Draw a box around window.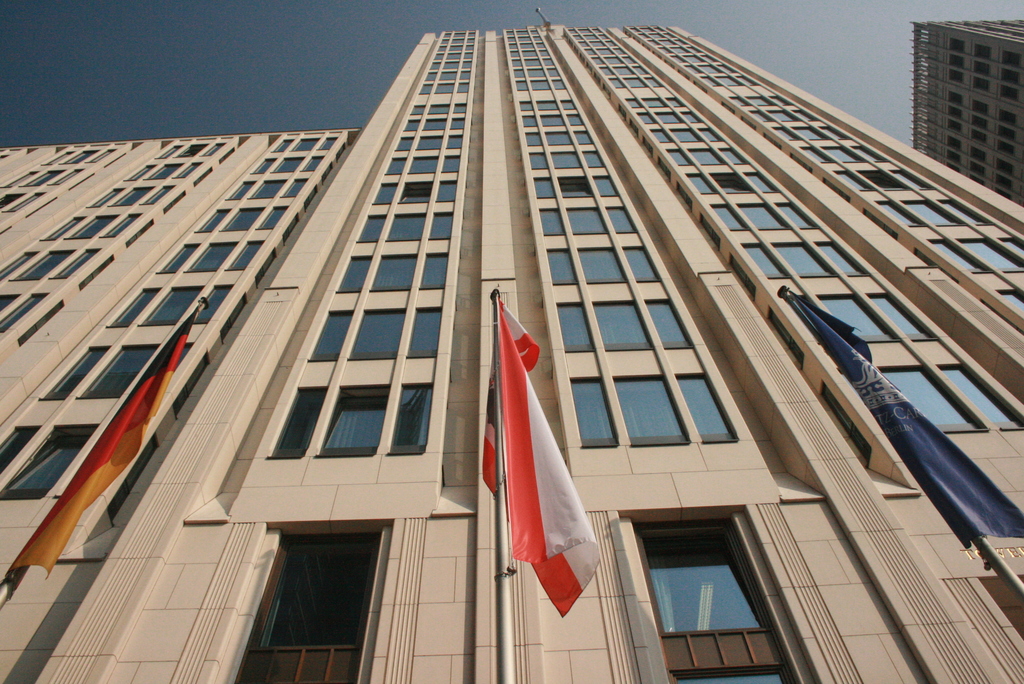
(x1=321, y1=161, x2=334, y2=182).
